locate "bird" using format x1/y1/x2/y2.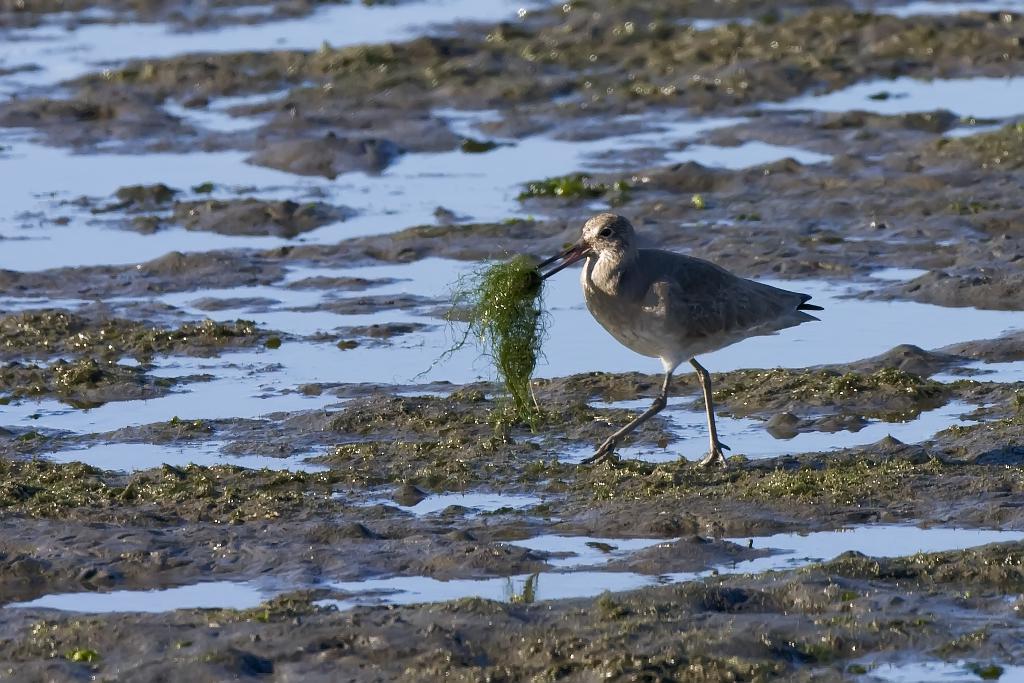
540/207/833/449.
